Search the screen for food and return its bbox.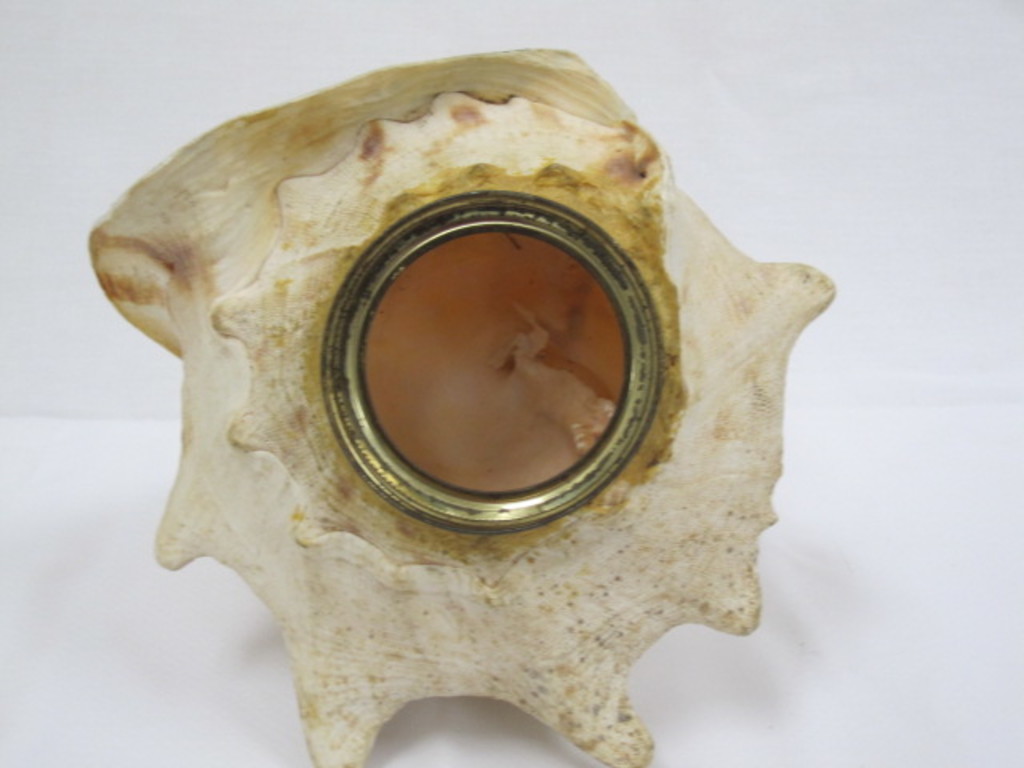
Found: bbox=[365, 230, 627, 491].
